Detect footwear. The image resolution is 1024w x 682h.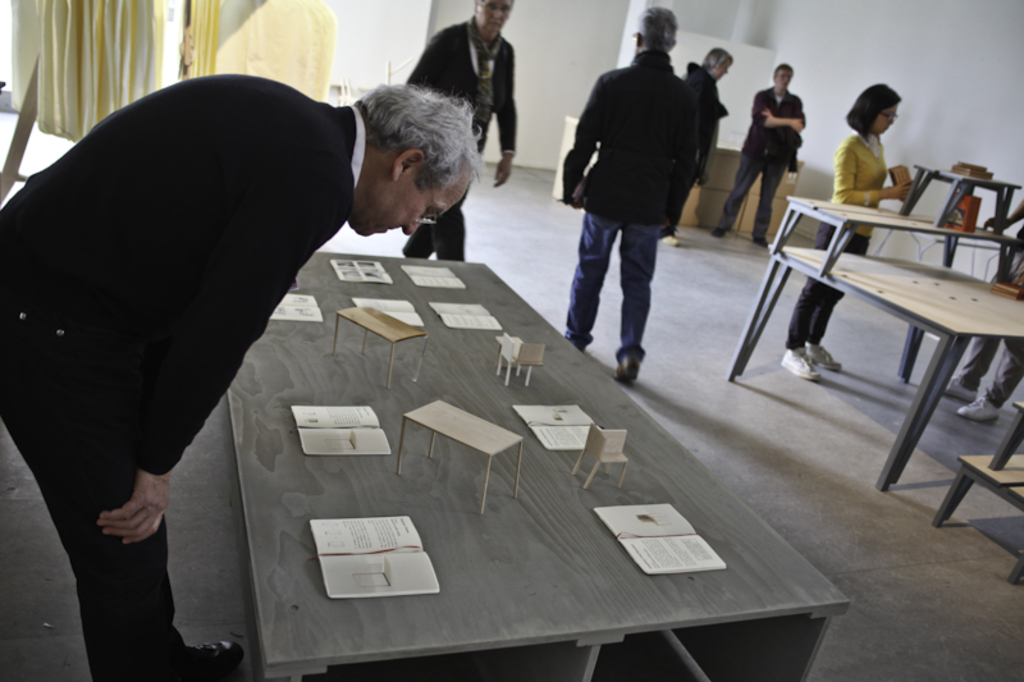
<region>947, 374, 975, 399</region>.
